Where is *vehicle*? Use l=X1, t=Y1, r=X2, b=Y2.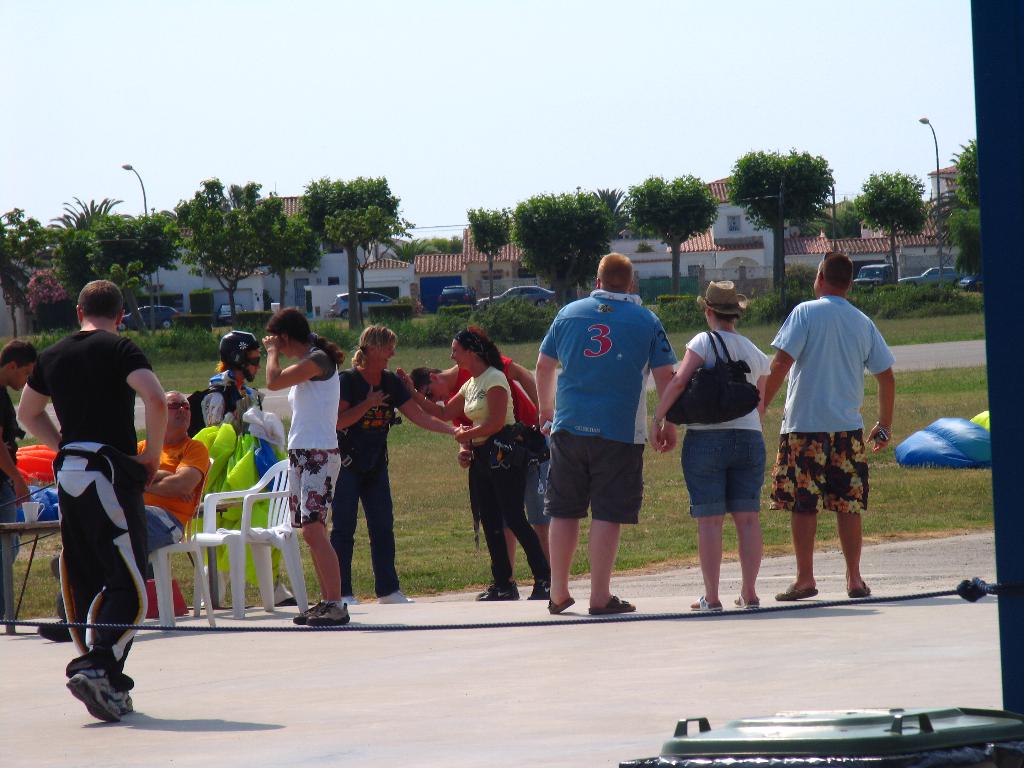
l=895, t=262, r=963, b=289.
